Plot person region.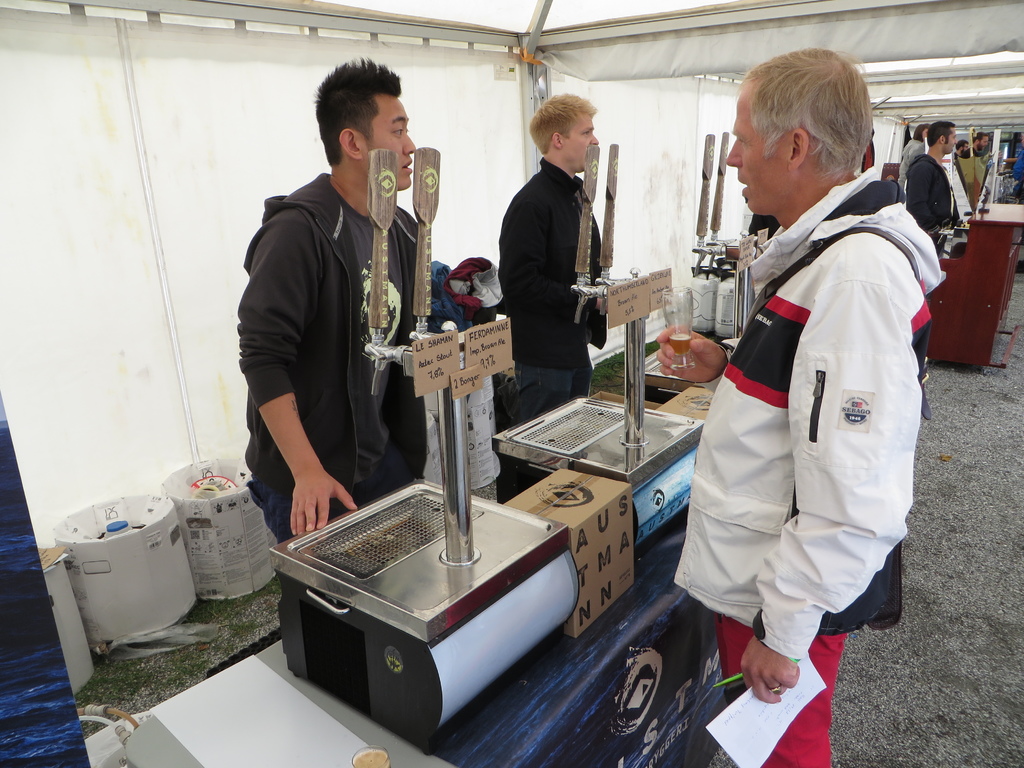
Plotted at [497,92,603,425].
